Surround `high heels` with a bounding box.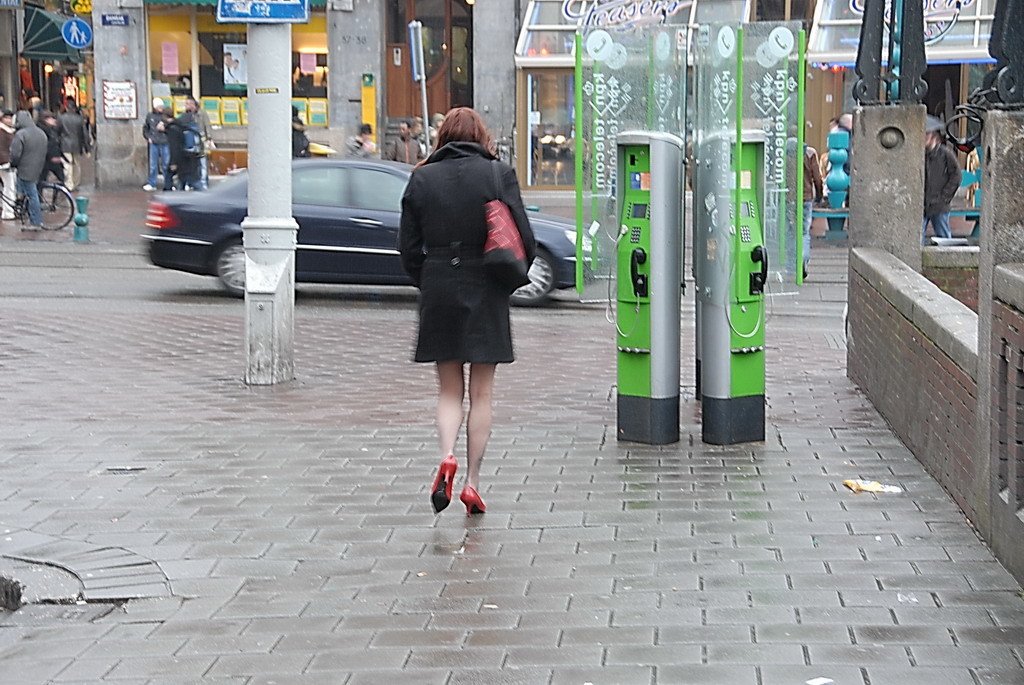
[left=458, top=486, right=488, bottom=515].
